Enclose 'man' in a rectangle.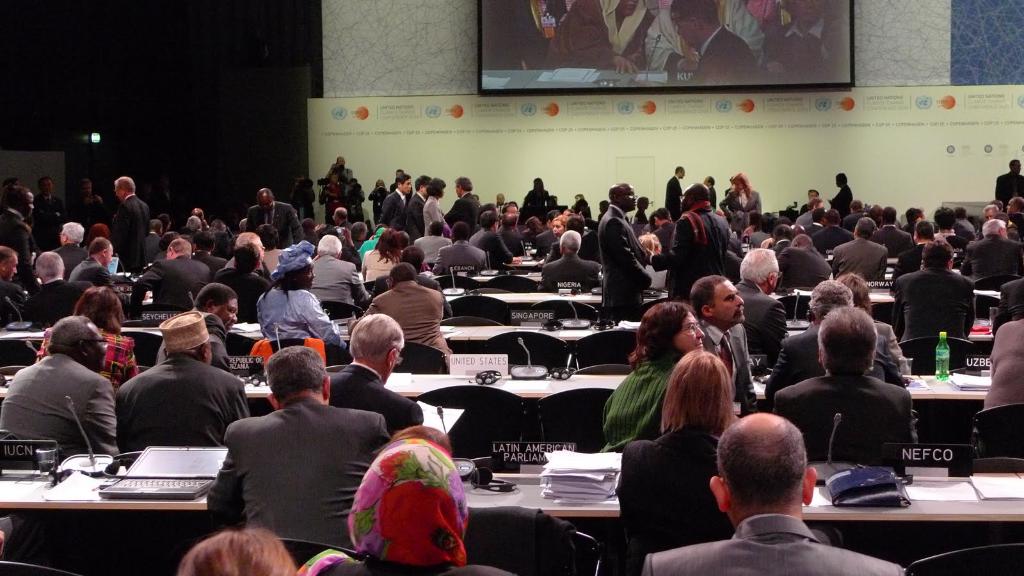
box(591, 185, 656, 312).
